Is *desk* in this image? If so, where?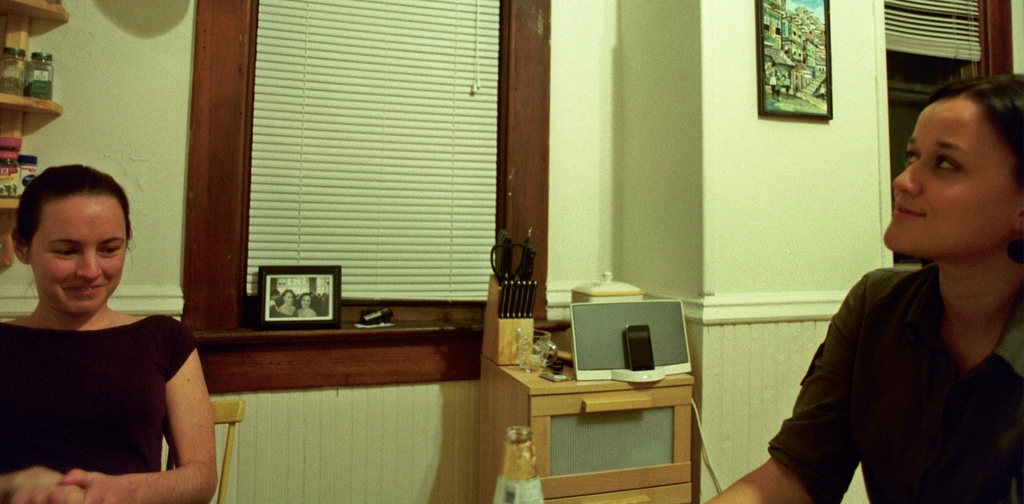
Yes, at bbox=[476, 328, 700, 503].
